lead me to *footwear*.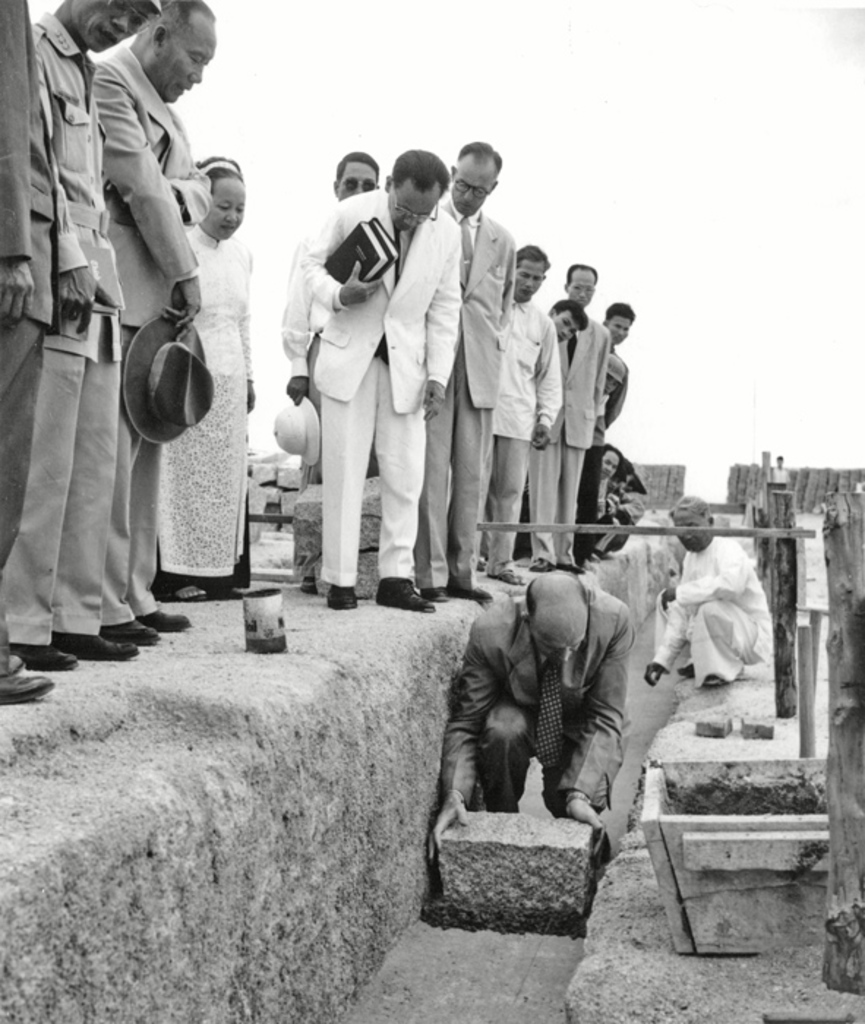
Lead to 445:578:490:598.
